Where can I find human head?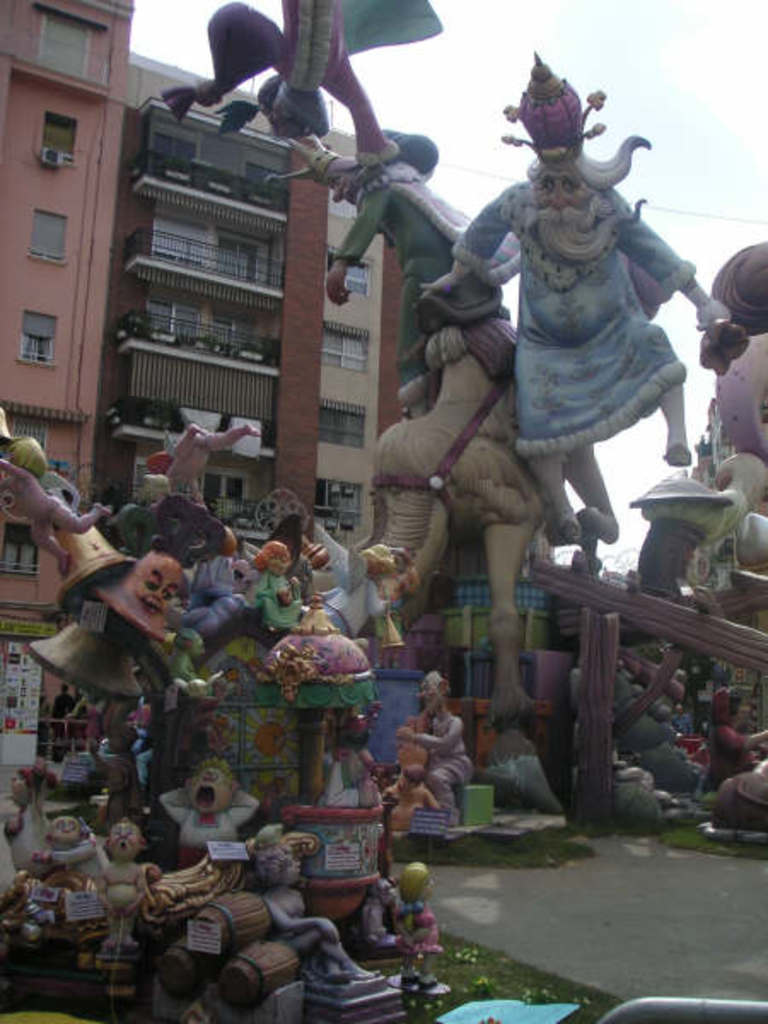
You can find it at (x1=51, y1=816, x2=87, y2=847).
